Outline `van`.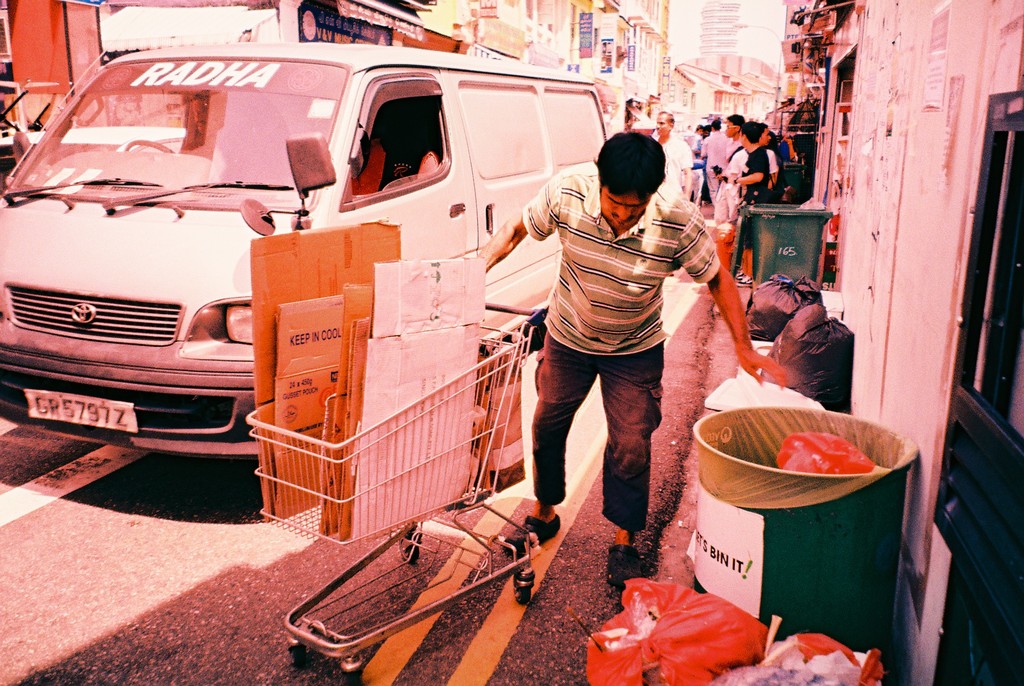
Outline: (x1=0, y1=38, x2=611, y2=457).
